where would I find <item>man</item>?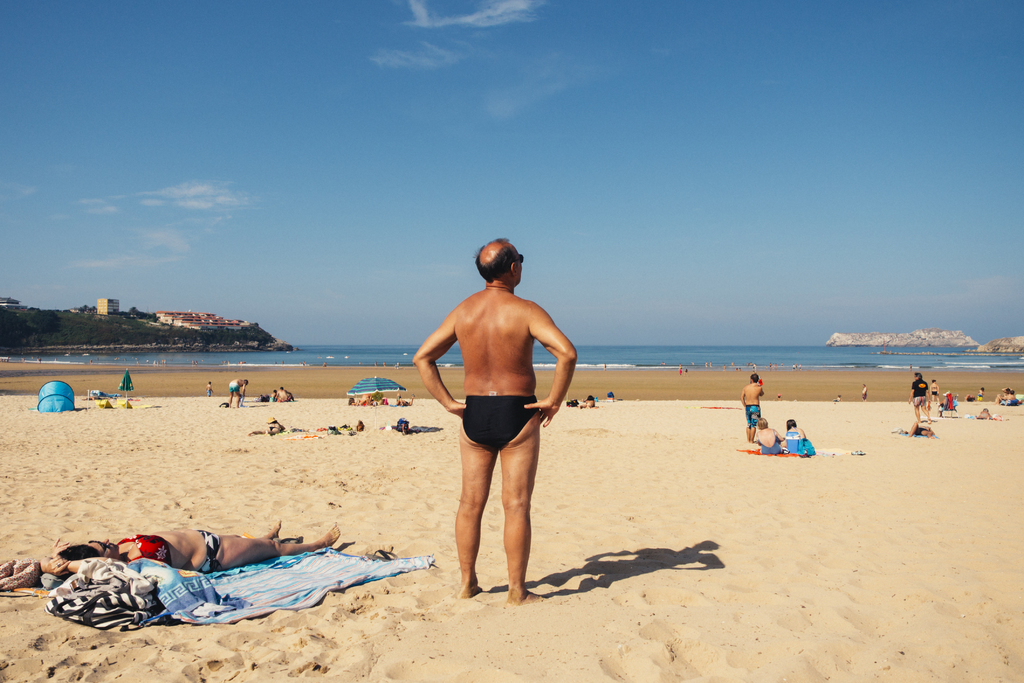
At (228,374,249,406).
